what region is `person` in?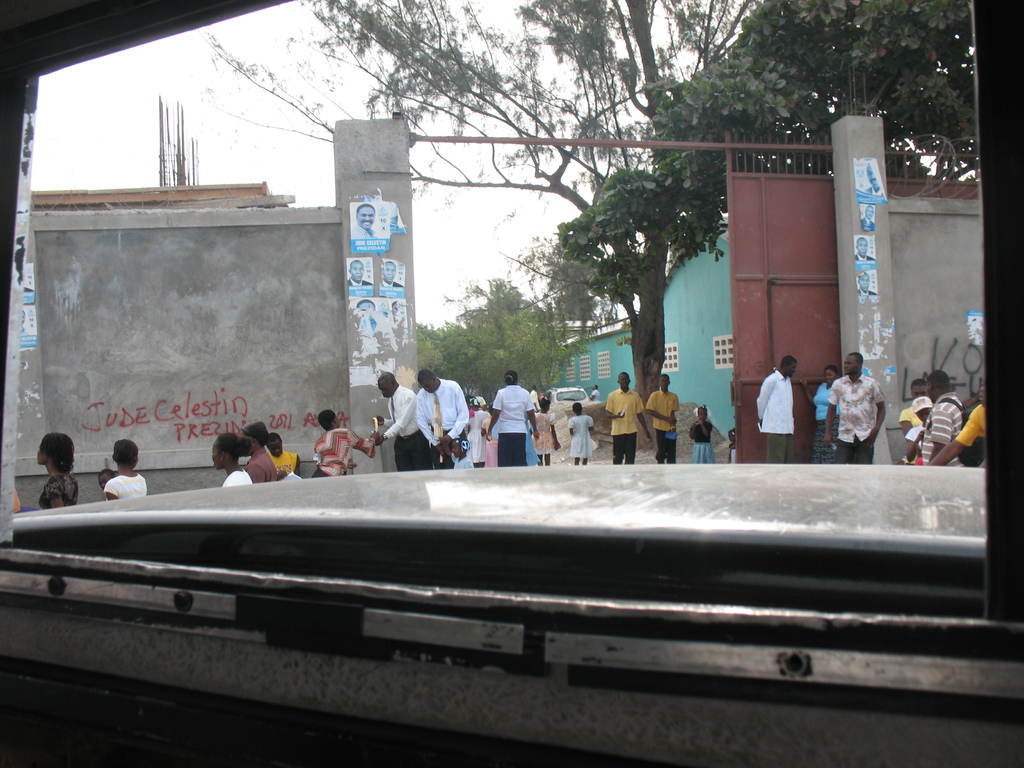
(99,467,120,502).
